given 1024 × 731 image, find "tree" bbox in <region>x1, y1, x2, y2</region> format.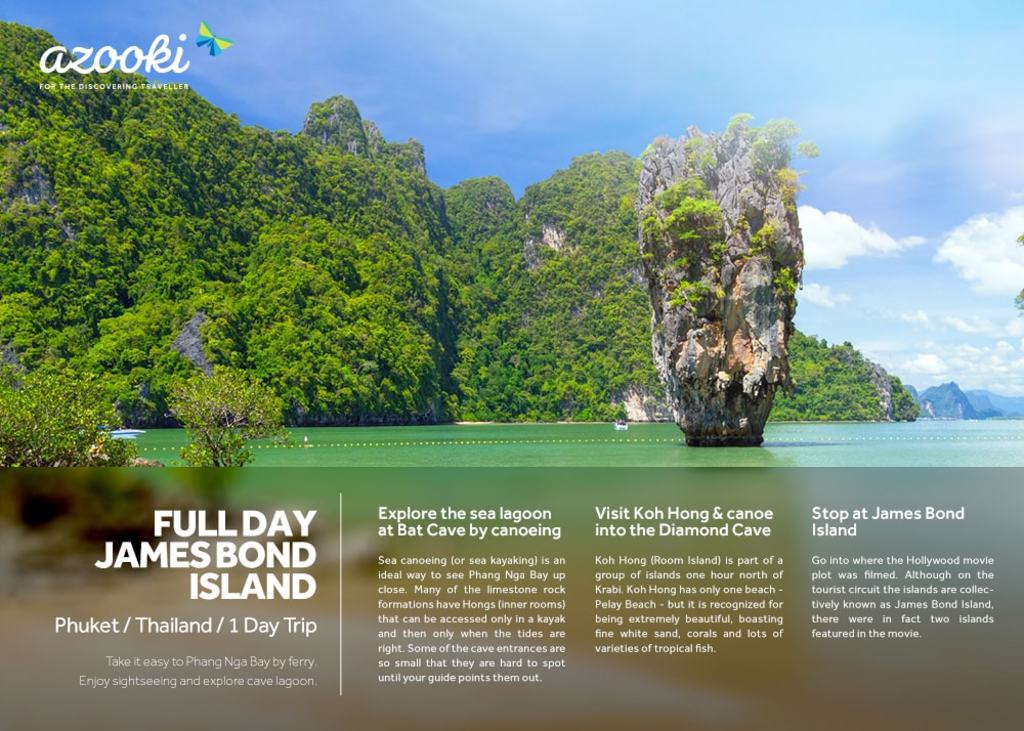
<region>43, 36, 151, 227</region>.
